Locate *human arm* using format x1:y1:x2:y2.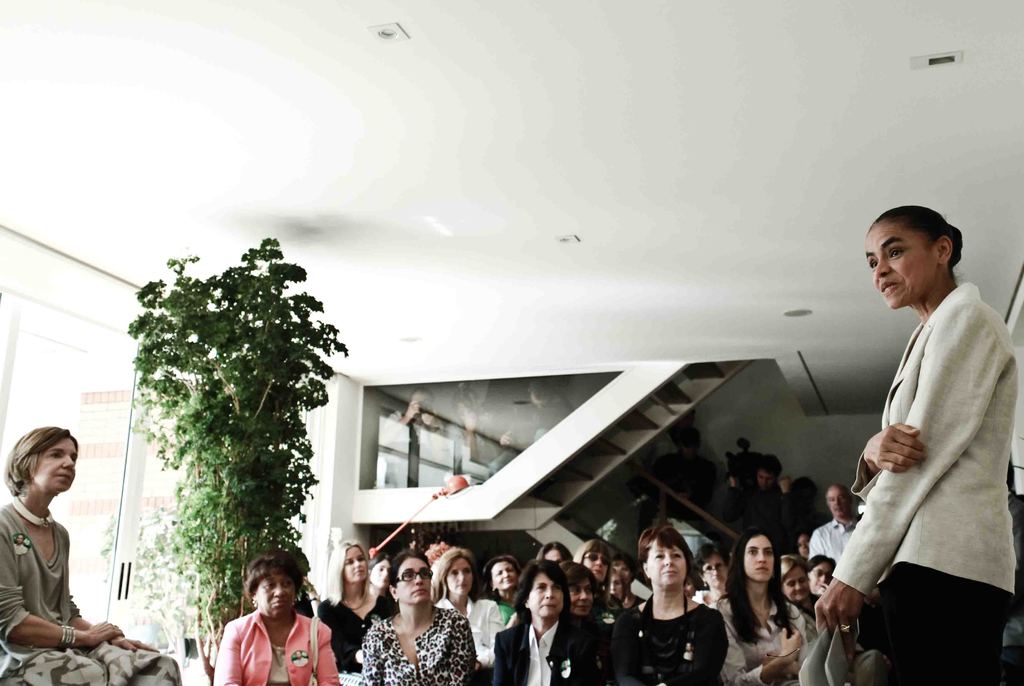
67:594:161:648.
